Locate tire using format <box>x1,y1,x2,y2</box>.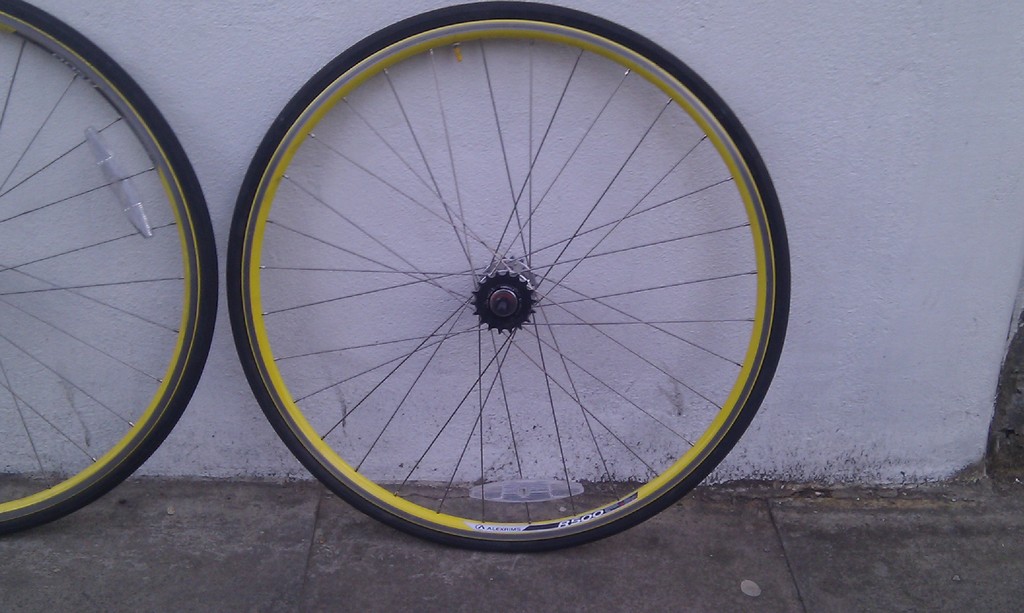
<box>168,35,786,559</box>.
